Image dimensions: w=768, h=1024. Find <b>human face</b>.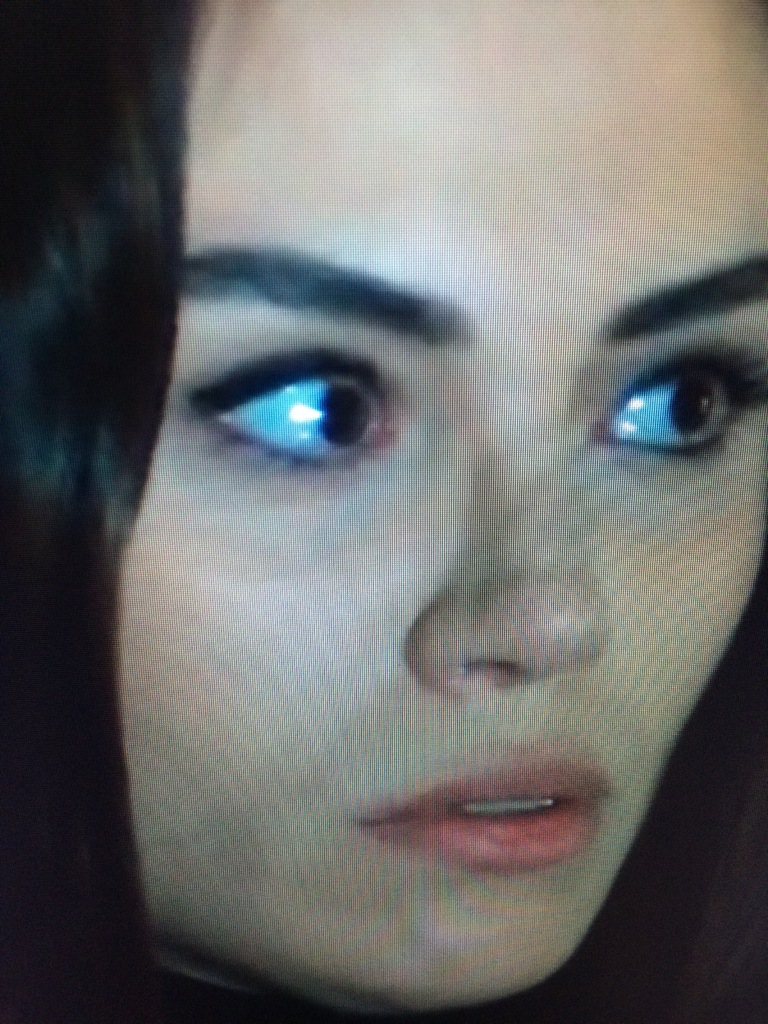
121/0/767/1013.
